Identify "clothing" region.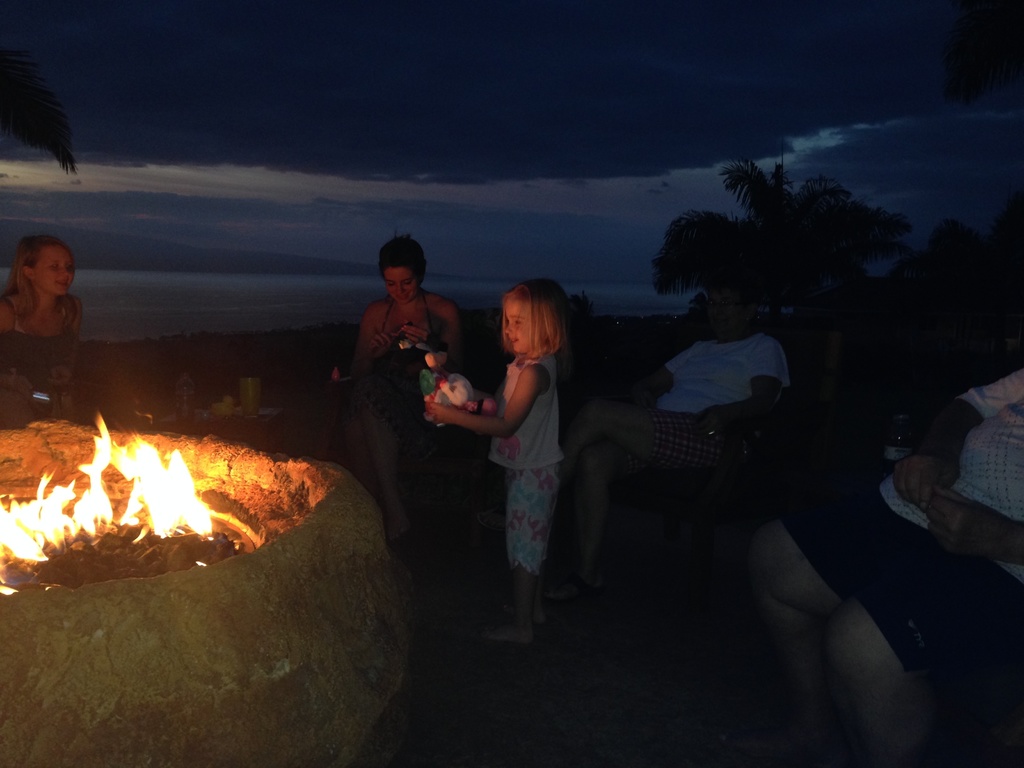
Region: bbox(790, 362, 1023, 665).
